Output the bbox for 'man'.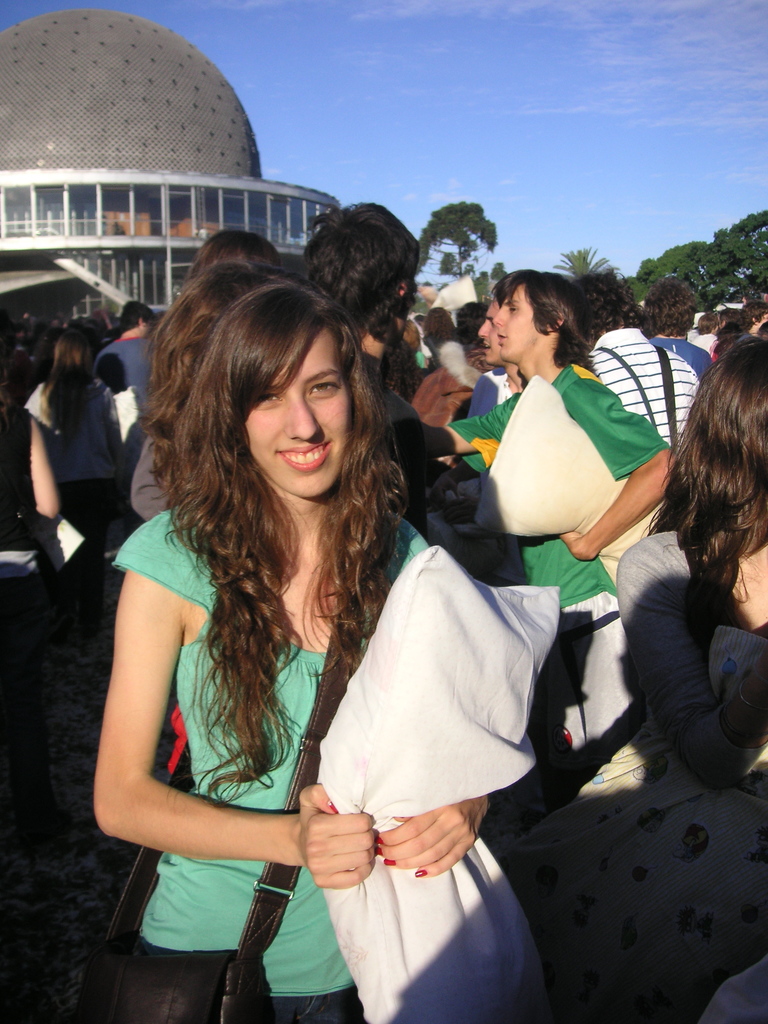
{"x1": 93, "y1": 298, "x2": 152, "y2": 403}.
